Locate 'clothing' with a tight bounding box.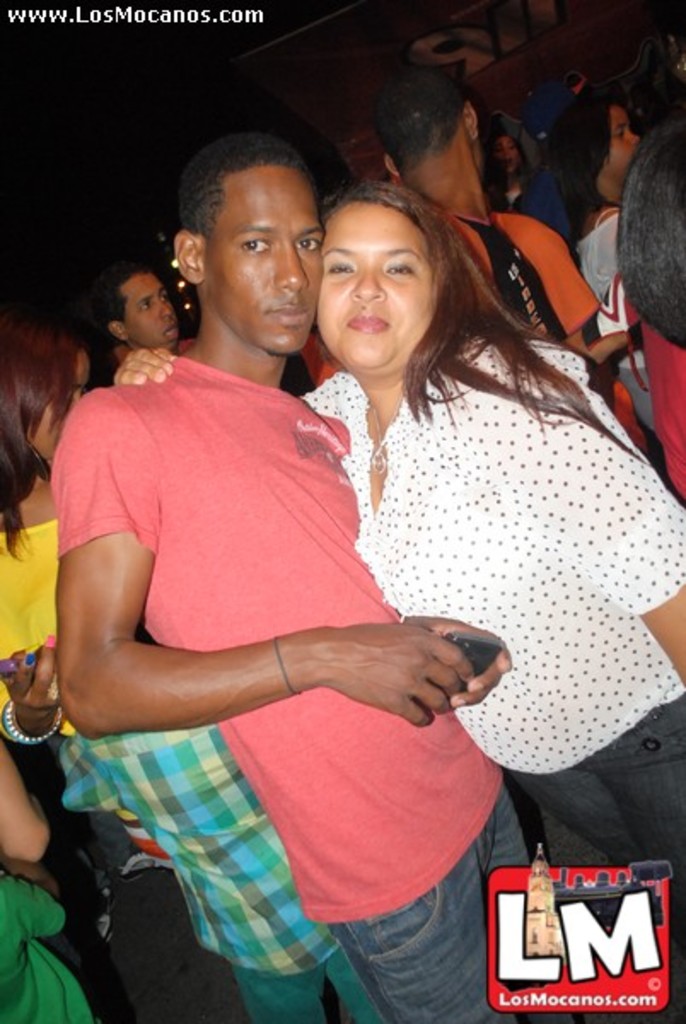
[575, 276, 684, 522].
